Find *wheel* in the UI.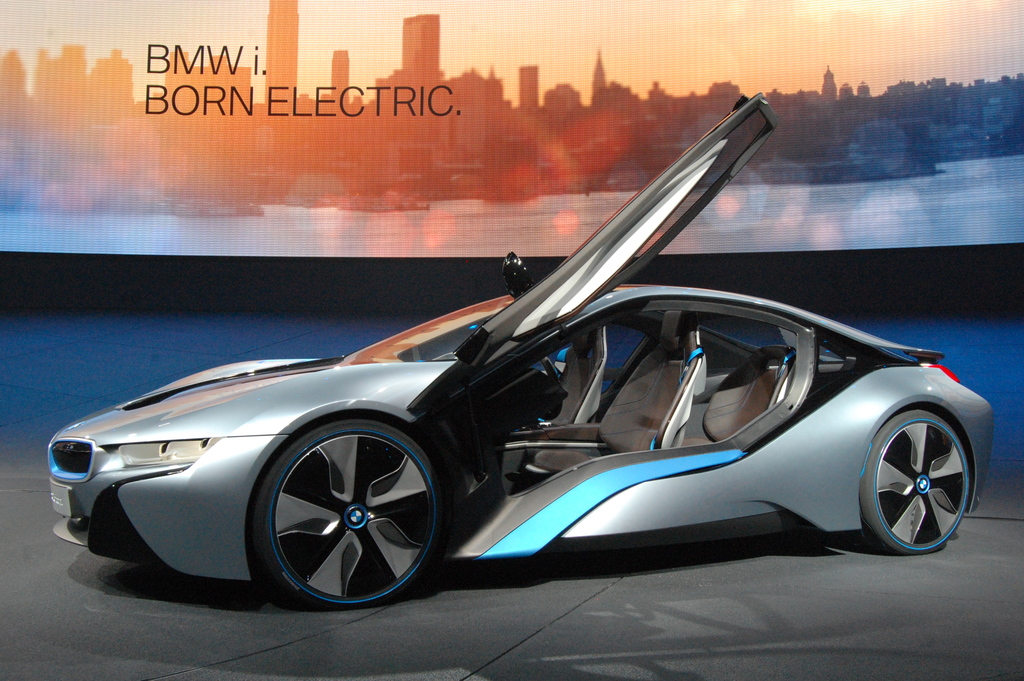
UI element at {"x1": 852, "y1": 406, "x2": 972, "y2": 554}.
